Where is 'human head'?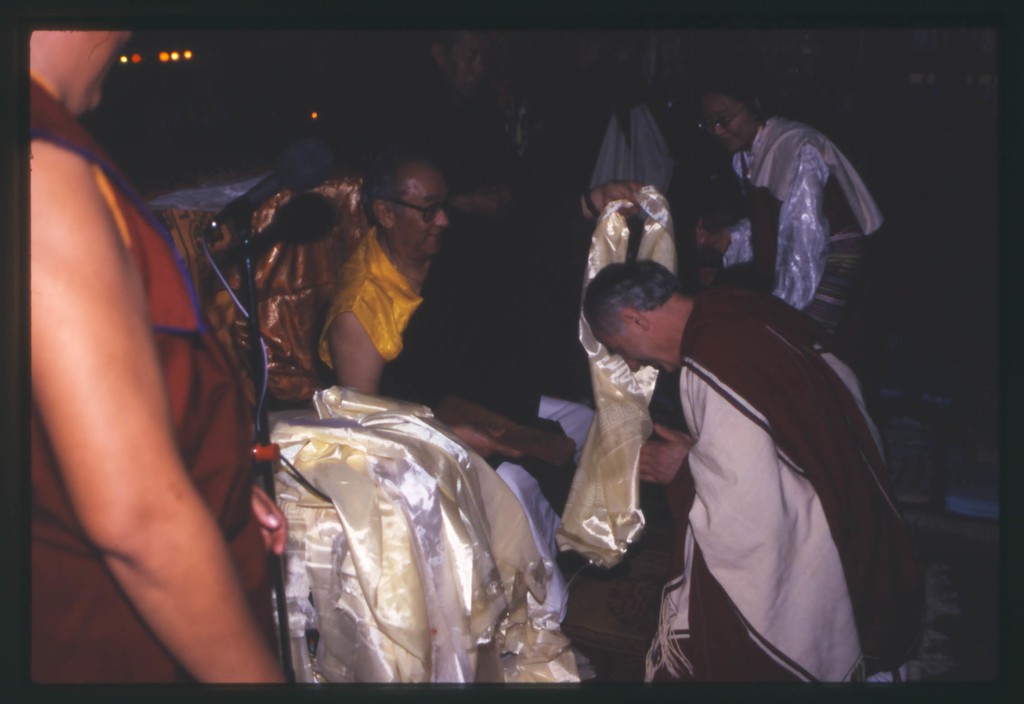
{"x1": 698, "y1": 79, "x2": 760, "y2": 150}.
